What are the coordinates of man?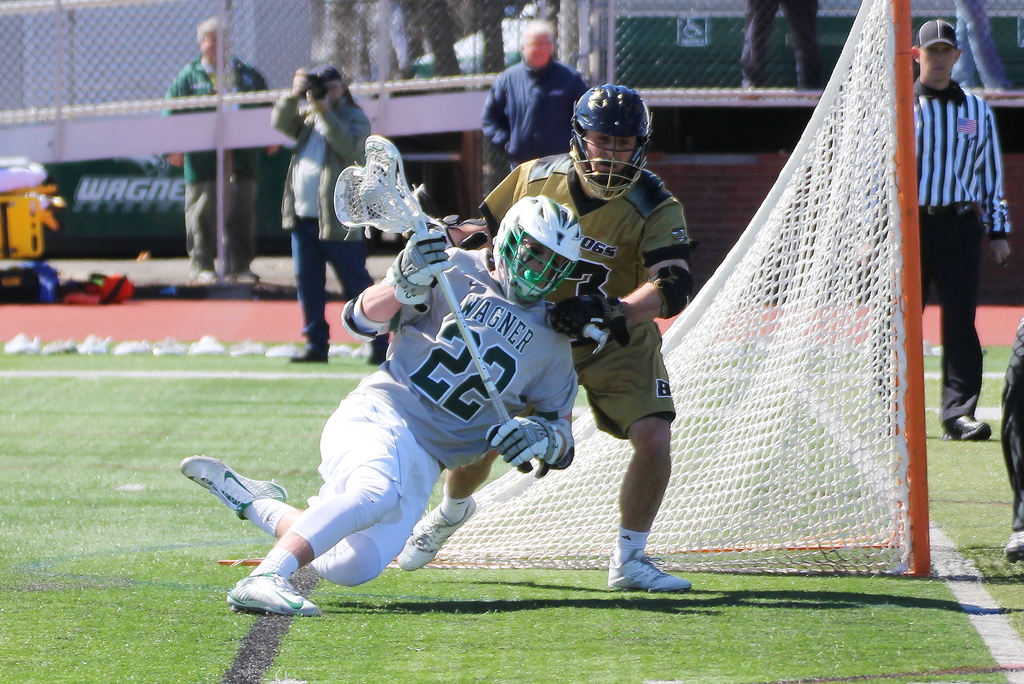
[178, 189, 572, 620].
